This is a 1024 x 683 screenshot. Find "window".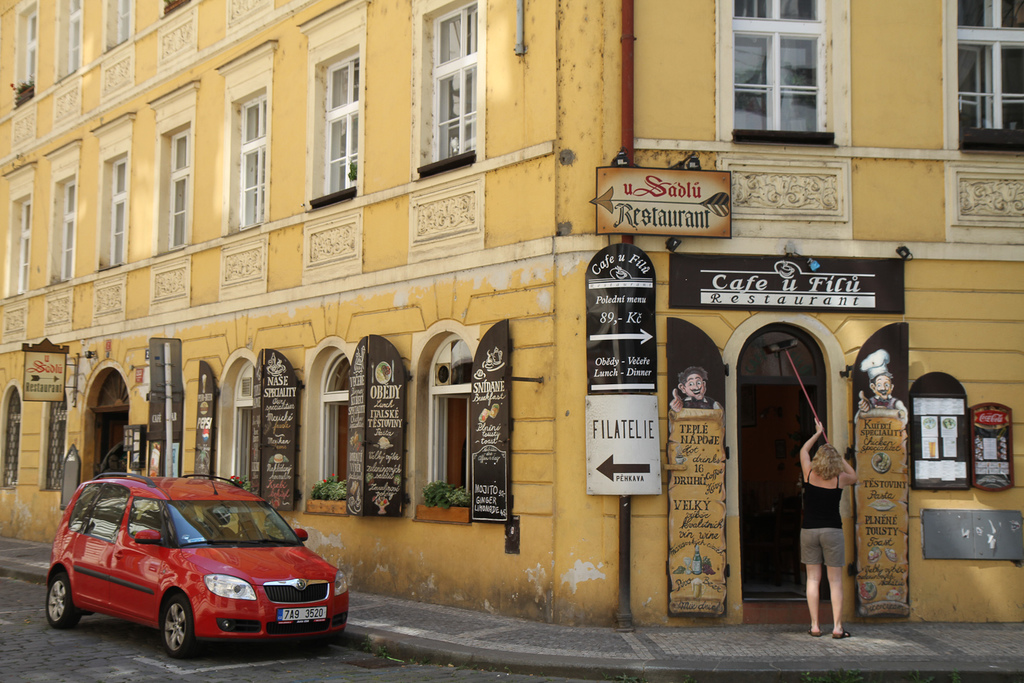
Bounding box: crop(100, 151, 129, 272).
